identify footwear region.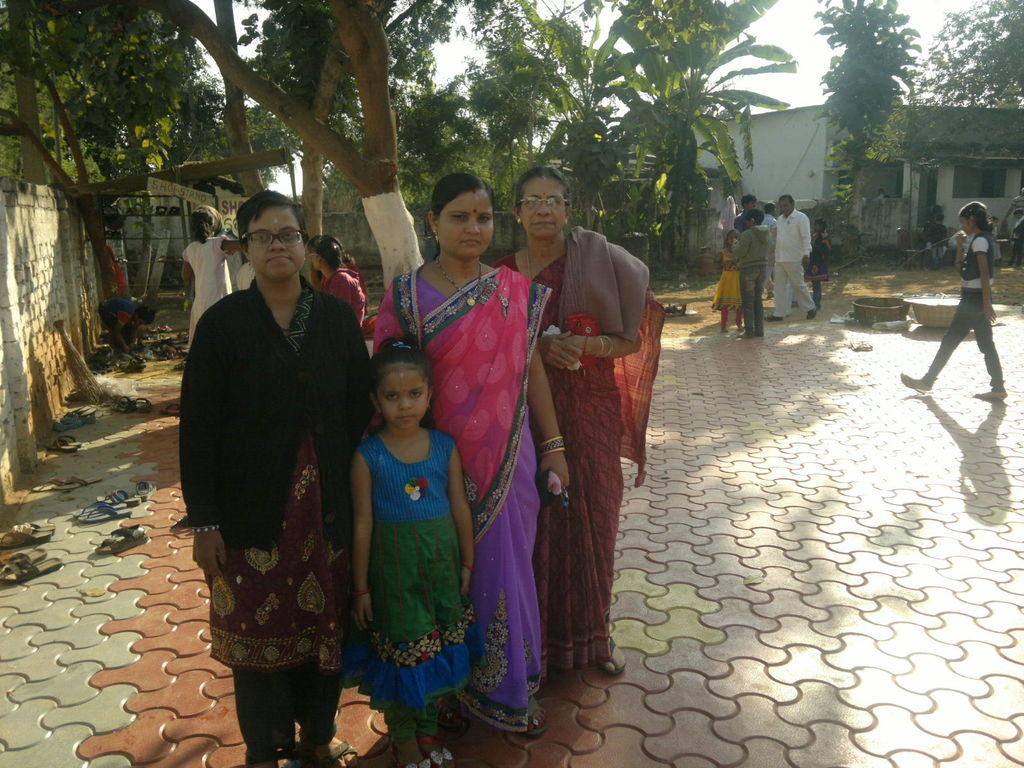
Region: x1=106, y1=492, x2=141, y2=504.
